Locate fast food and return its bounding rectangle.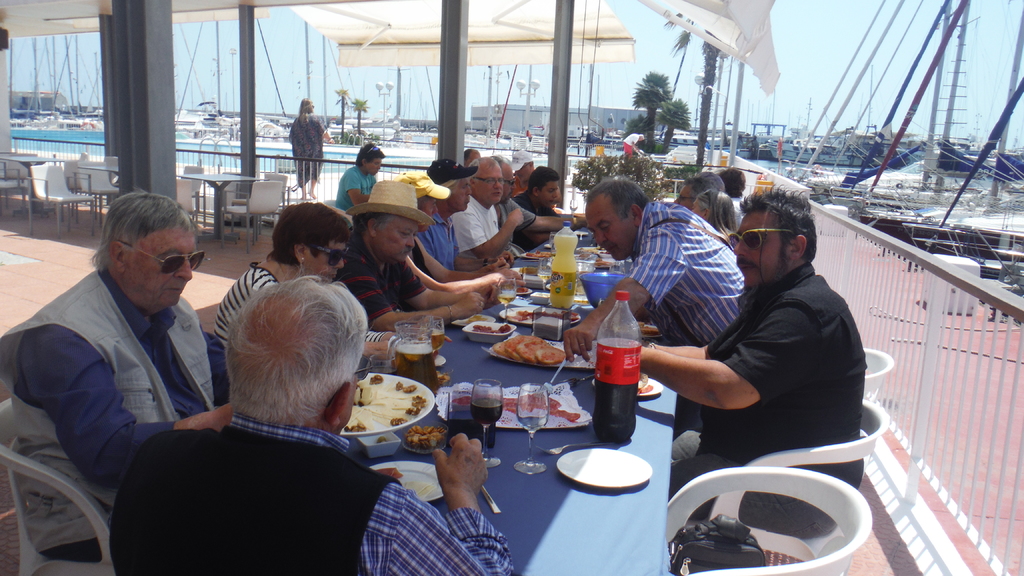
<bbox>376, 461, 399, 480</bbox>.
